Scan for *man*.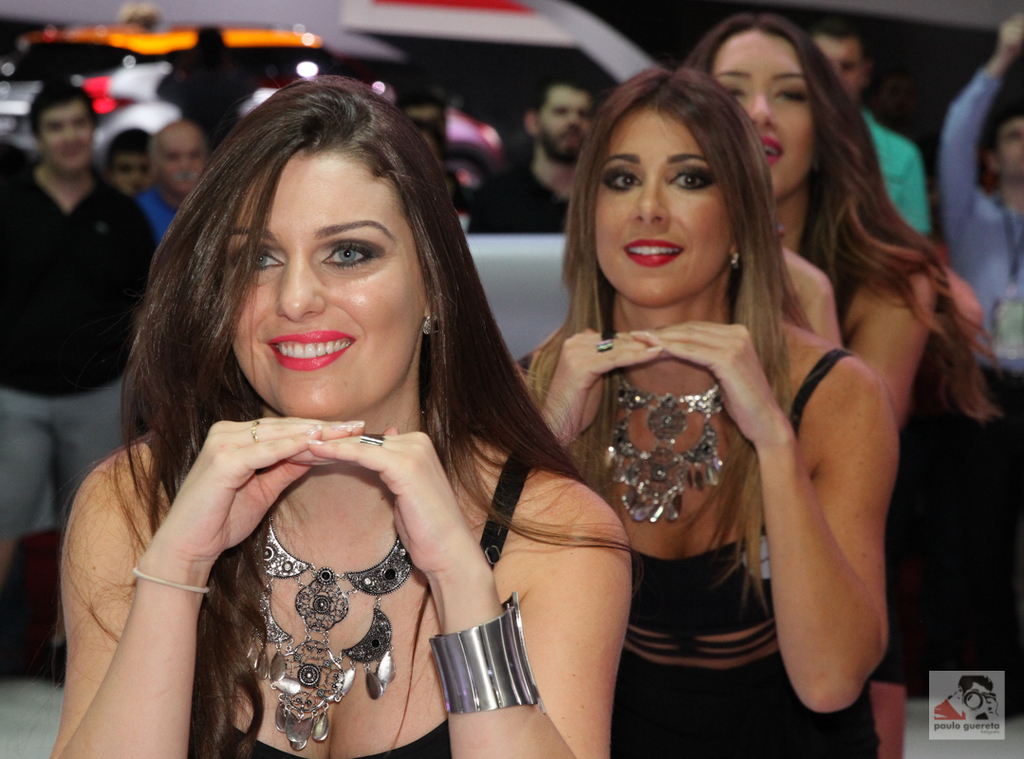
Scan result: select_region(102, 126, 155, 201).
